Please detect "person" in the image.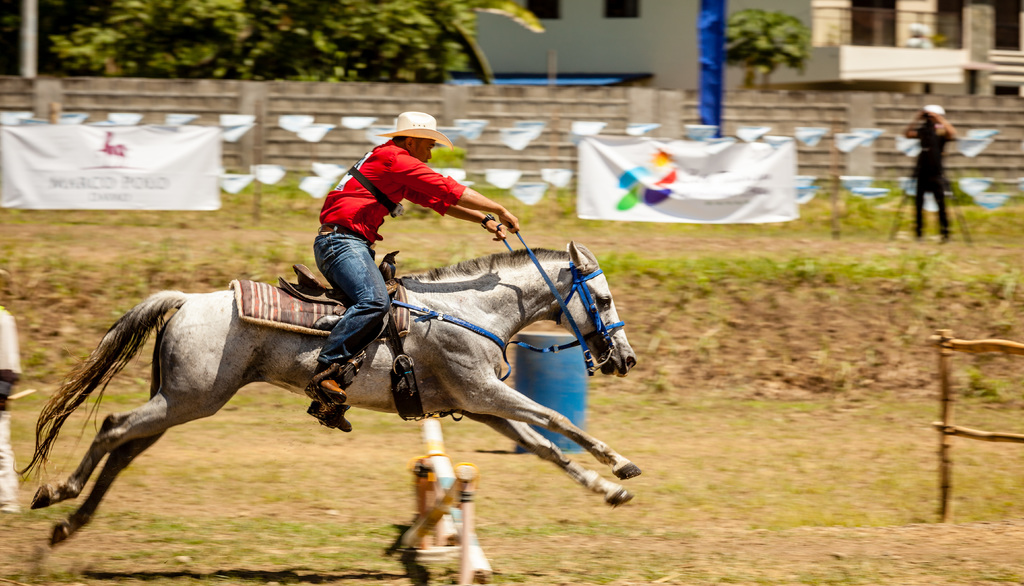
{"left": 0, "top": 291, "right": 31, "bottom": 518}.
